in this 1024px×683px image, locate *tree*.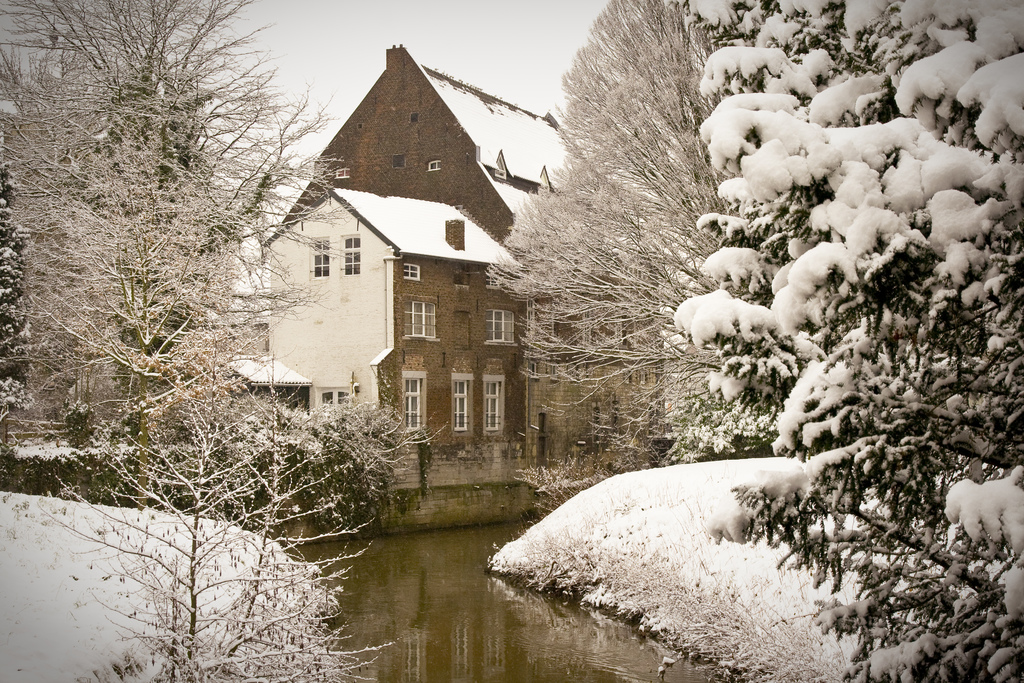
Bounding box: Rect(485, 0, 1023, 681).
